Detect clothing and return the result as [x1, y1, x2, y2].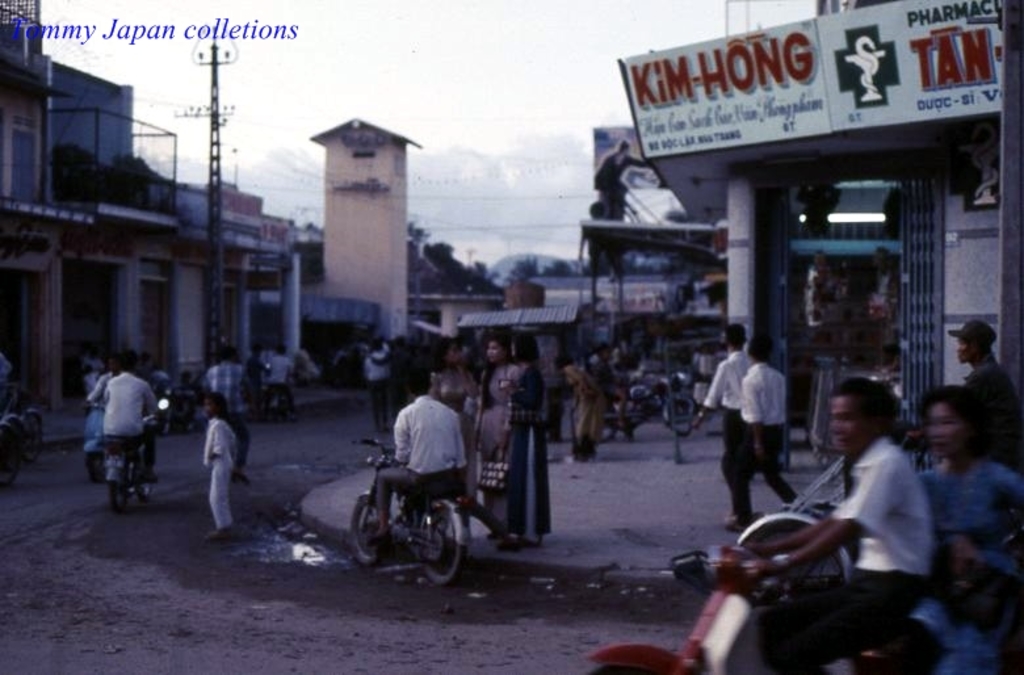
[962, 355, 1023, 461].
